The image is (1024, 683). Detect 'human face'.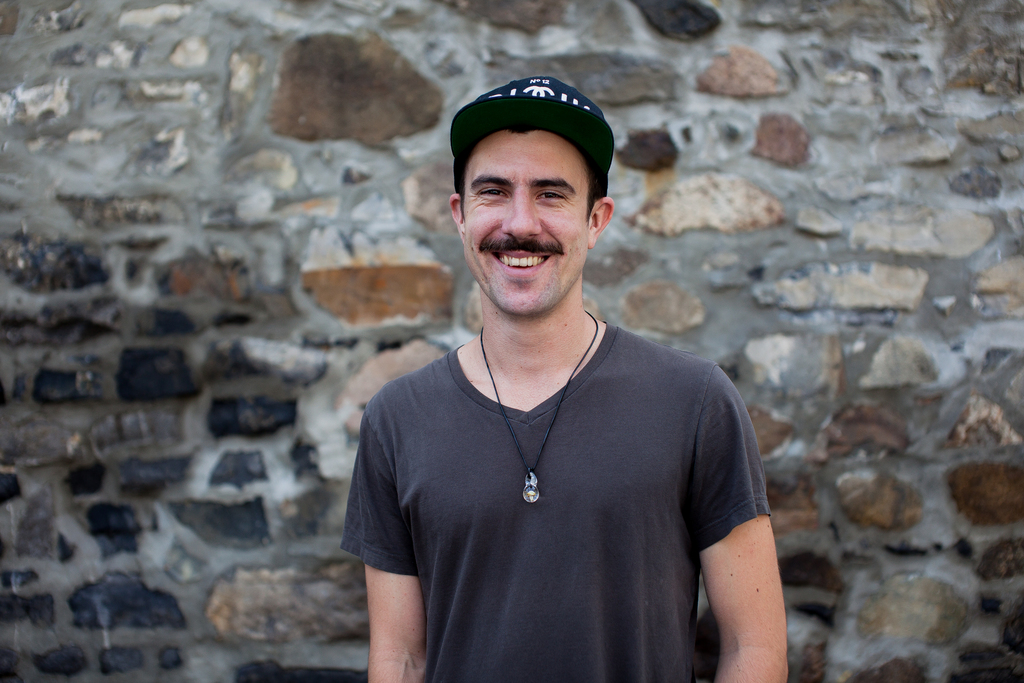
Detection: [464,127,608,312].
